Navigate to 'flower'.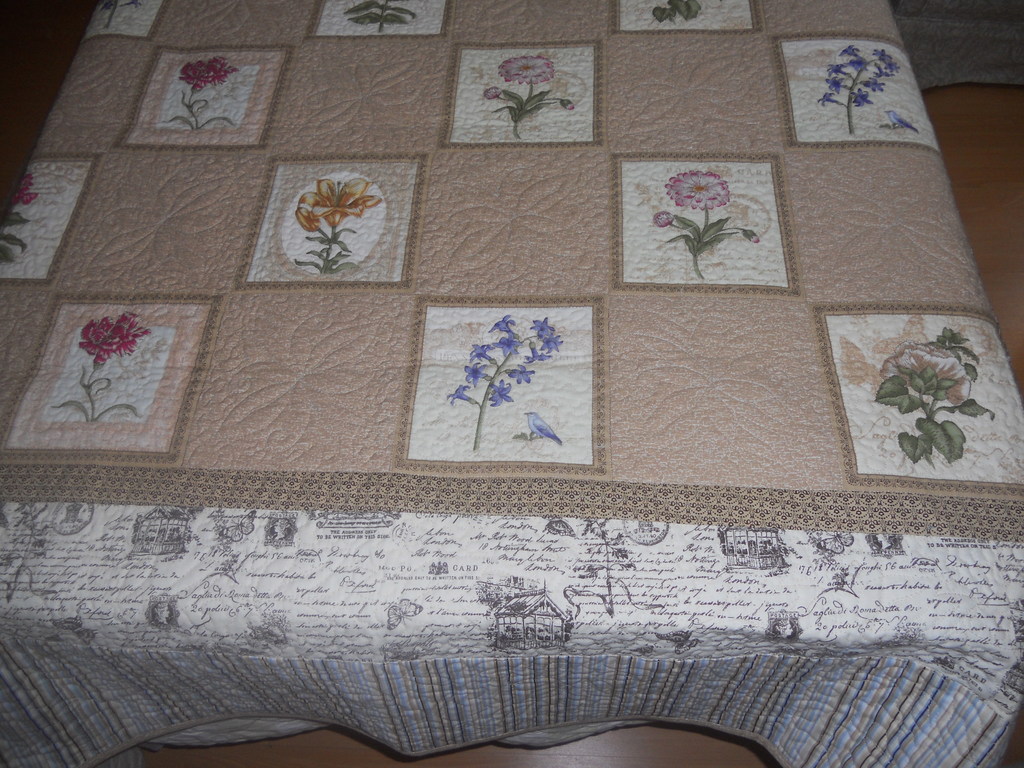
Navigation target: 179, 58, 237, 90.
